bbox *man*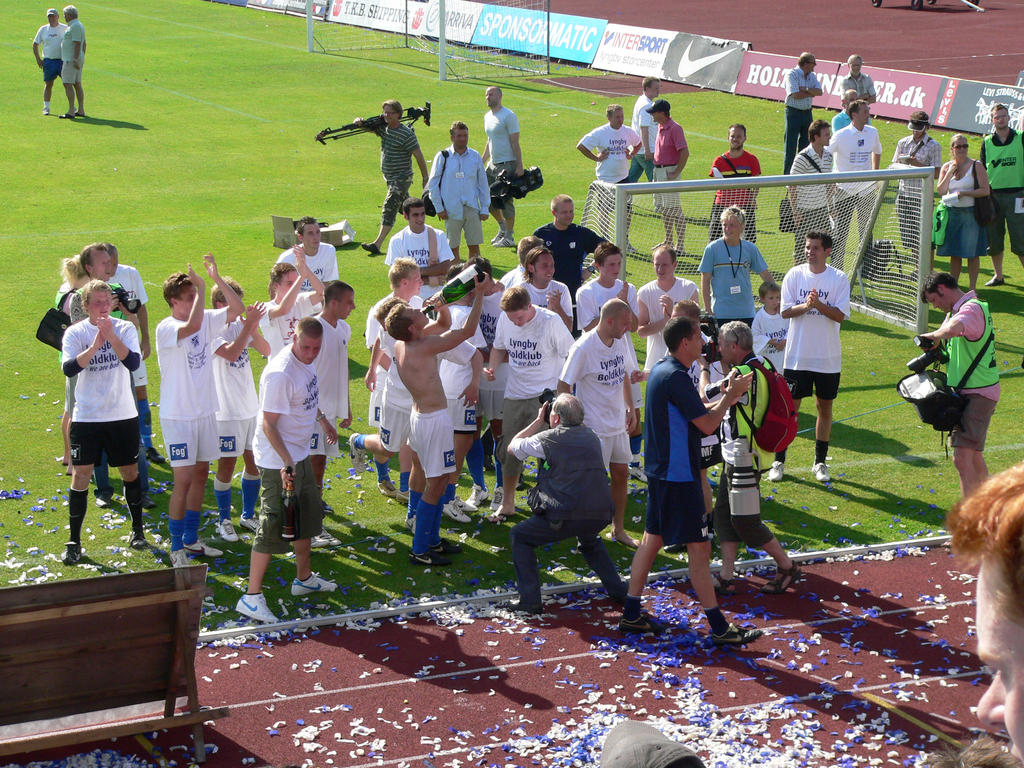
(653,97,684,257)
